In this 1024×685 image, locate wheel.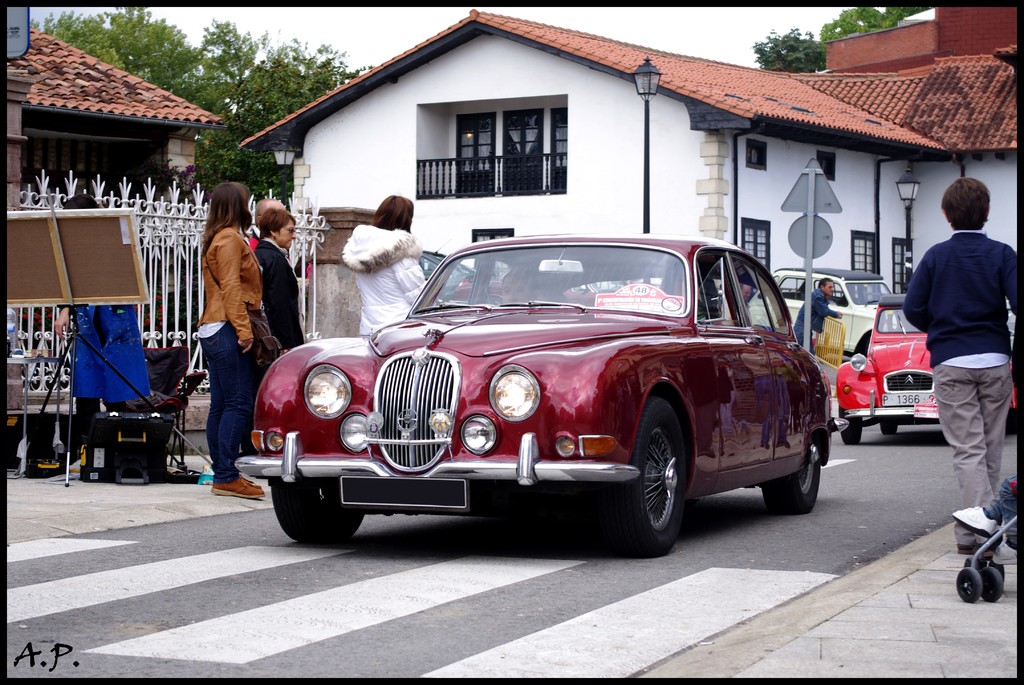
Bounding box: locate(956, 568, 982, 602).
